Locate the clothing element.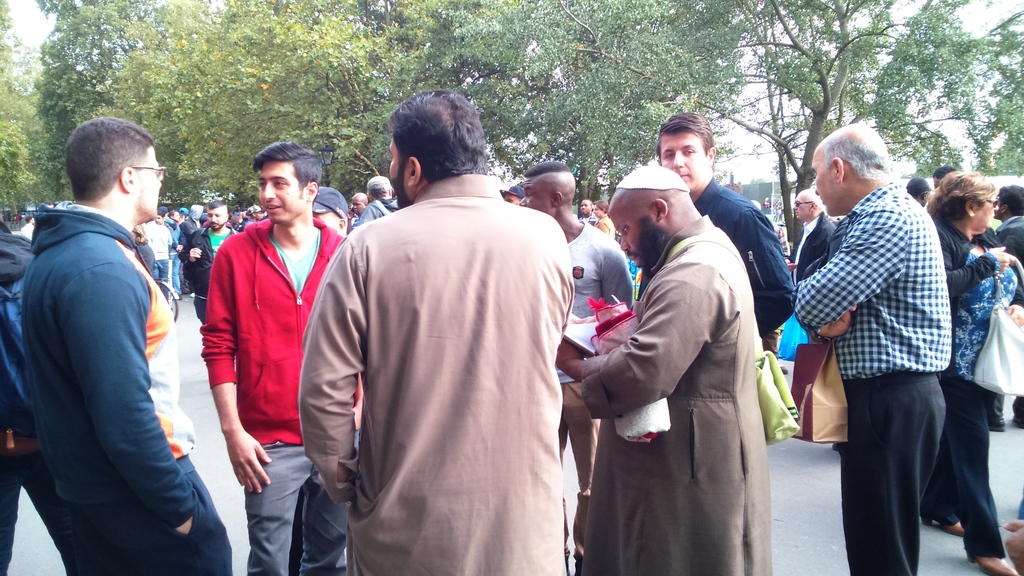
Element bbox: crop(582, 215, 597, 224).
